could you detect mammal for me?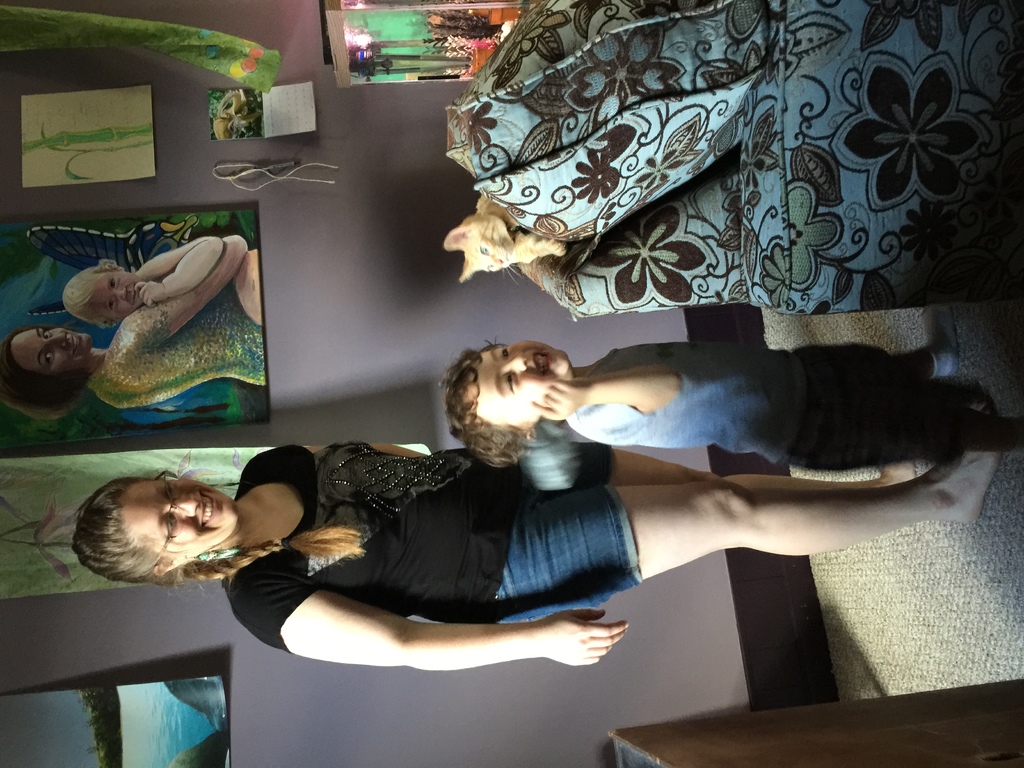
Detection result: 65/232/260/325.
